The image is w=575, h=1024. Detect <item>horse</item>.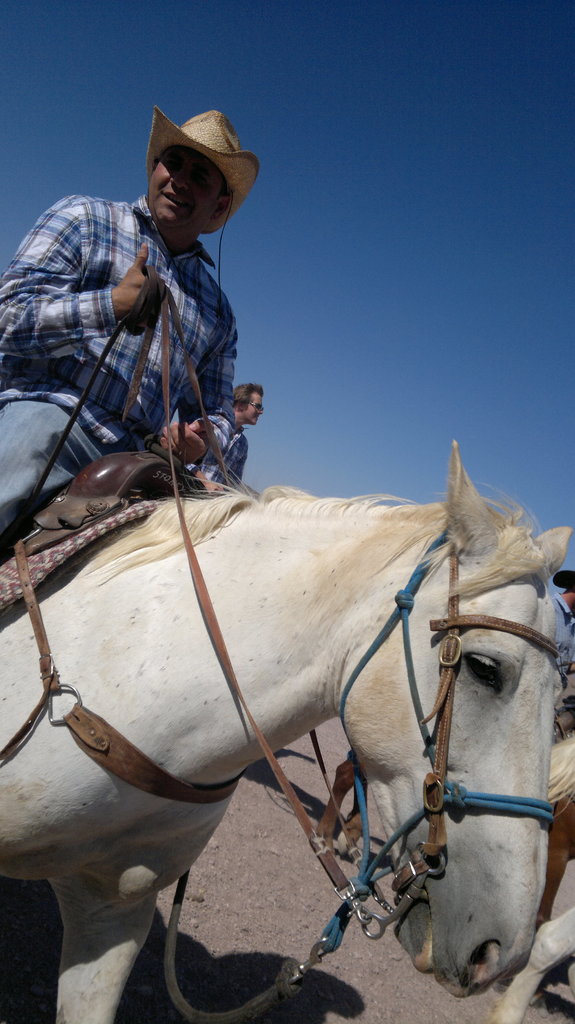
Detection: locate(310, 751, 574, 925).
